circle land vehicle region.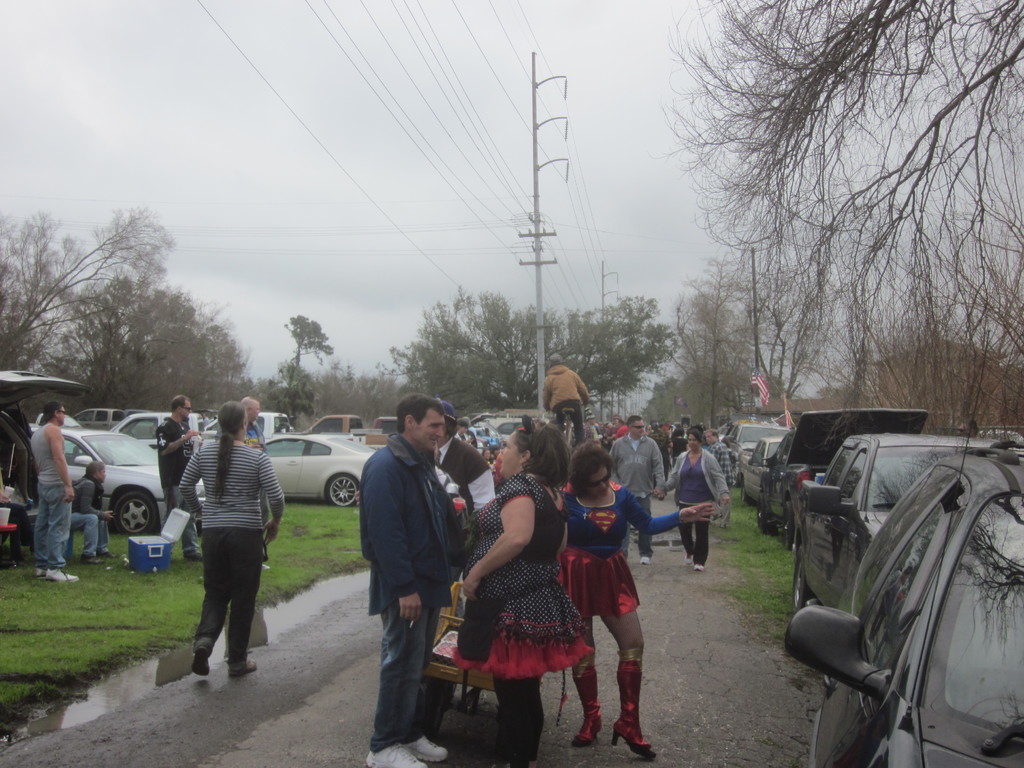
Region: box(0, 368, 88, 555).
